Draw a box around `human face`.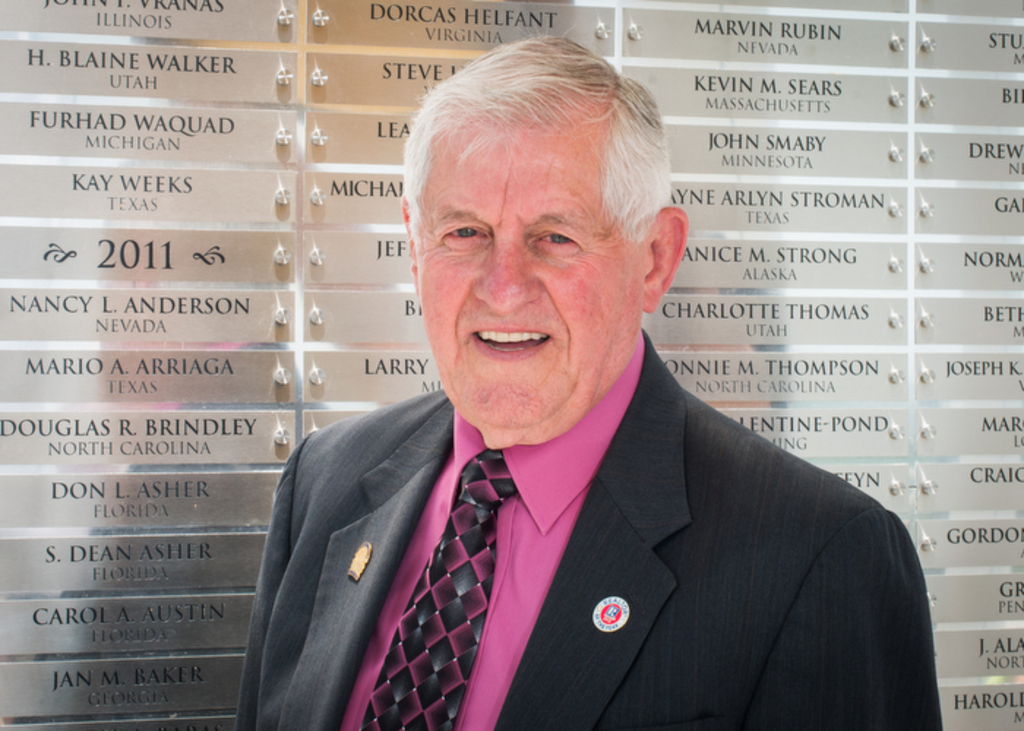
417 121 639 420.
